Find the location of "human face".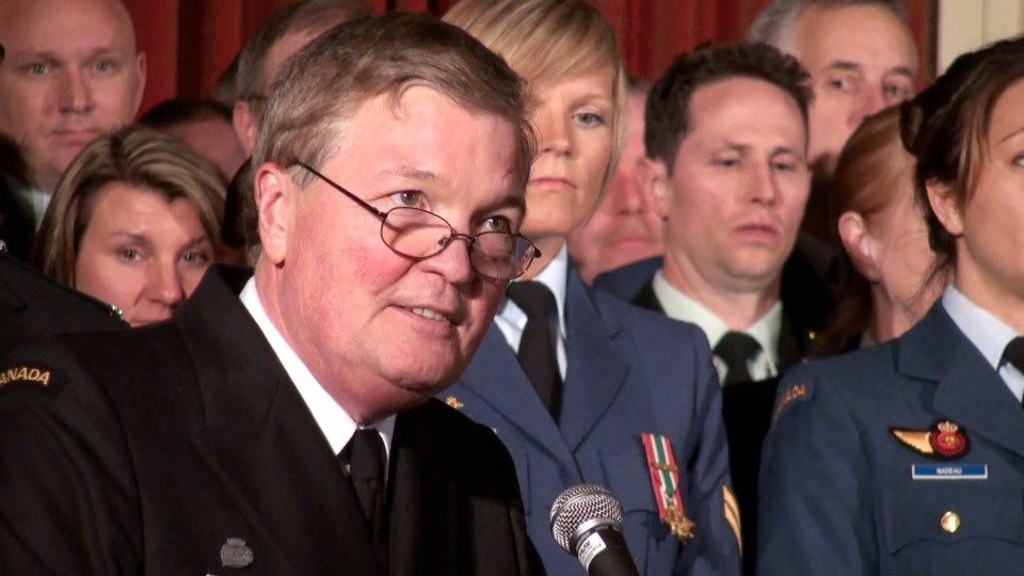
Location: locate(875, 162, 941, 310).
